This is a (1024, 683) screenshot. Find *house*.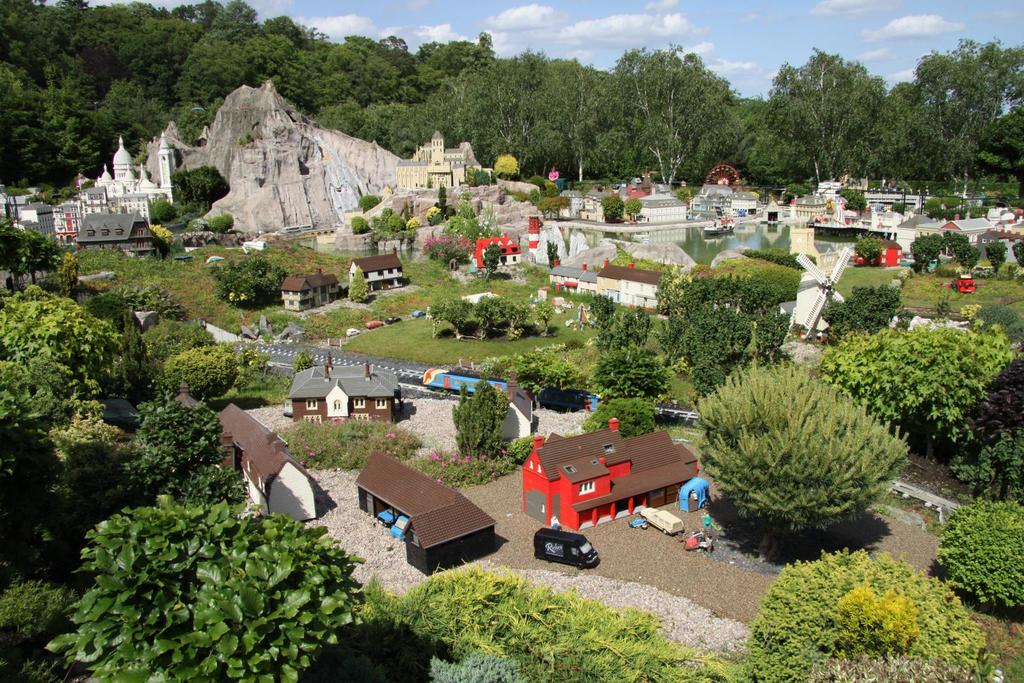
Bounding box: <bbox>548, 260, 584, 294</bbox>.
